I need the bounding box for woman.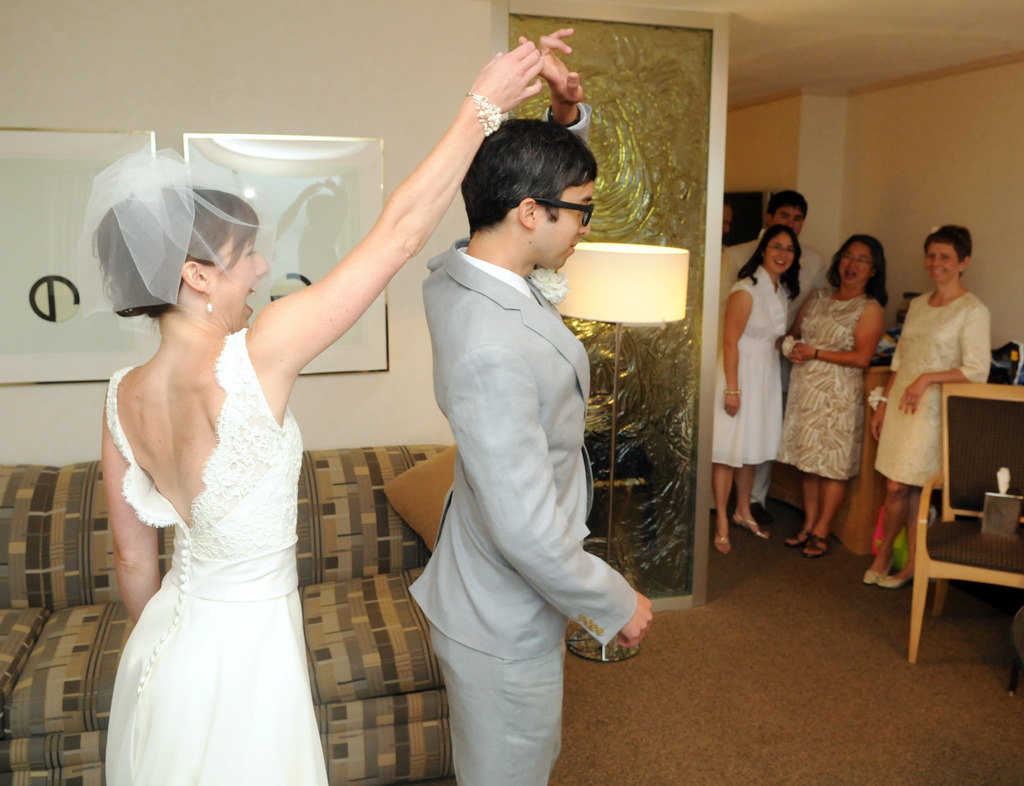
Here it is: region(72, 37, 543, 785).
